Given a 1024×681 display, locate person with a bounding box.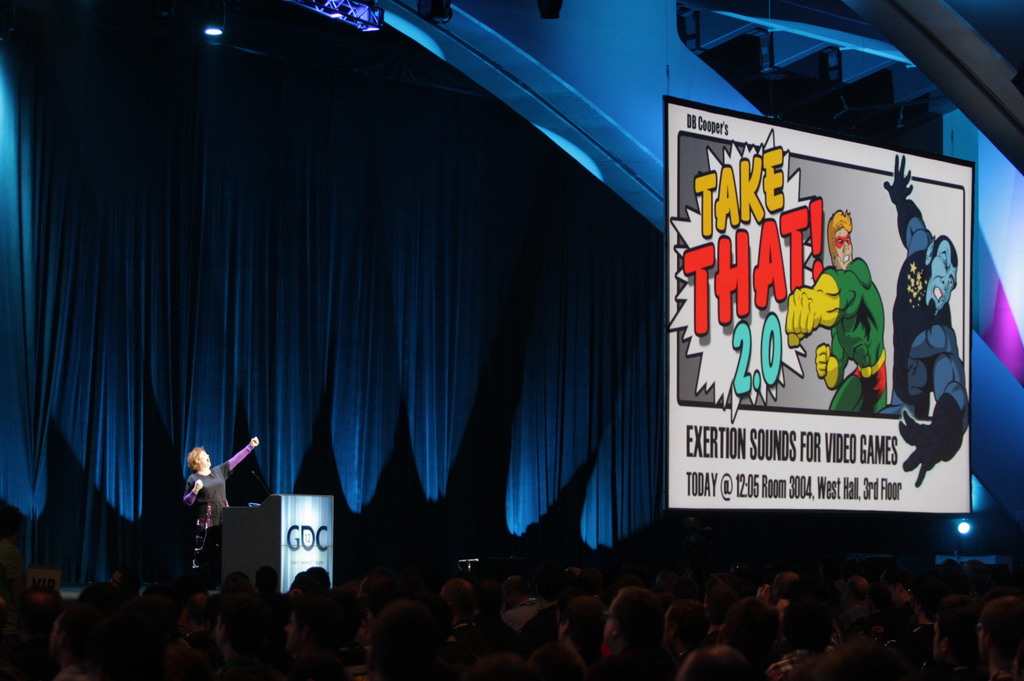
Located: bbox=[783, 209, 890, 417].
